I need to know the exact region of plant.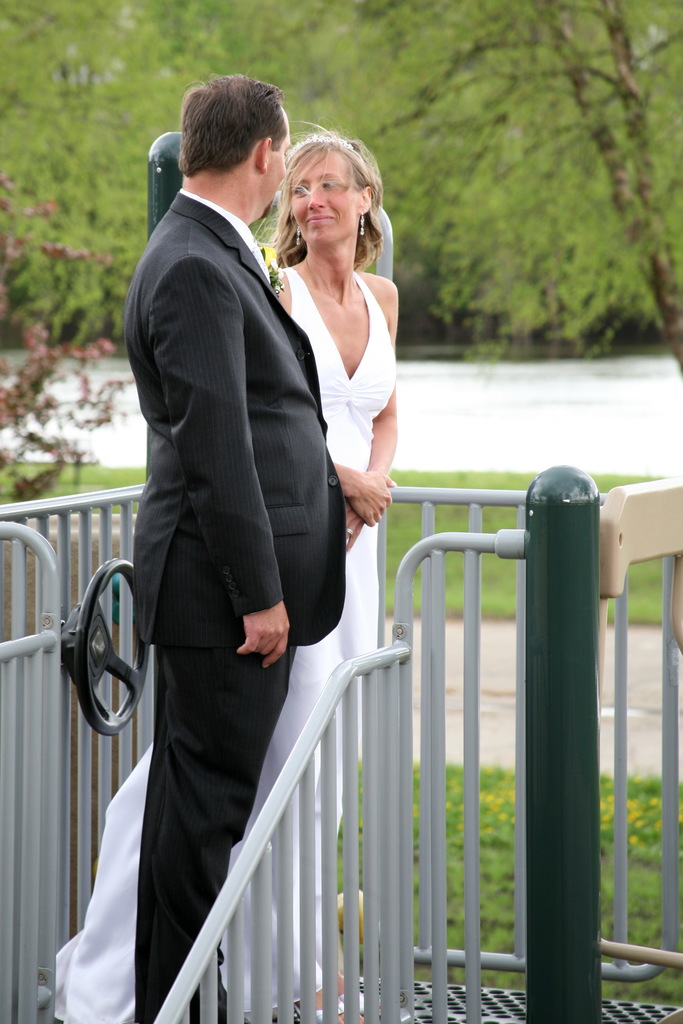
Region: detection(439, 547, 479, 619).
